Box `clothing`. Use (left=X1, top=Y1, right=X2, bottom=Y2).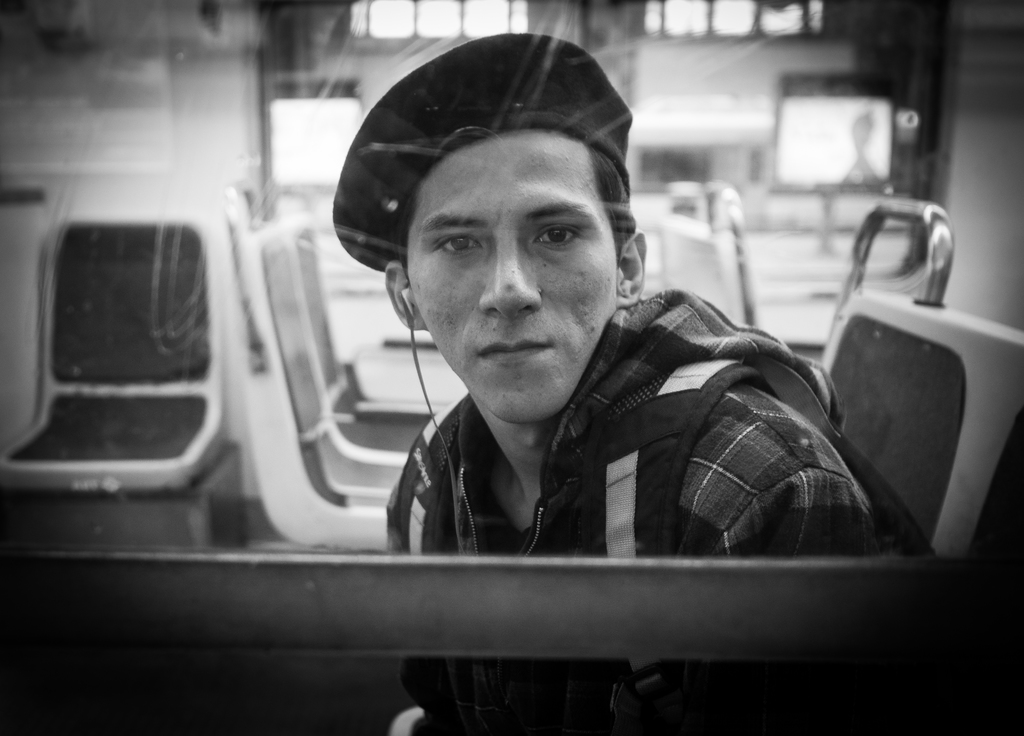
(left=372, top=279, right=887, bottom=732).
